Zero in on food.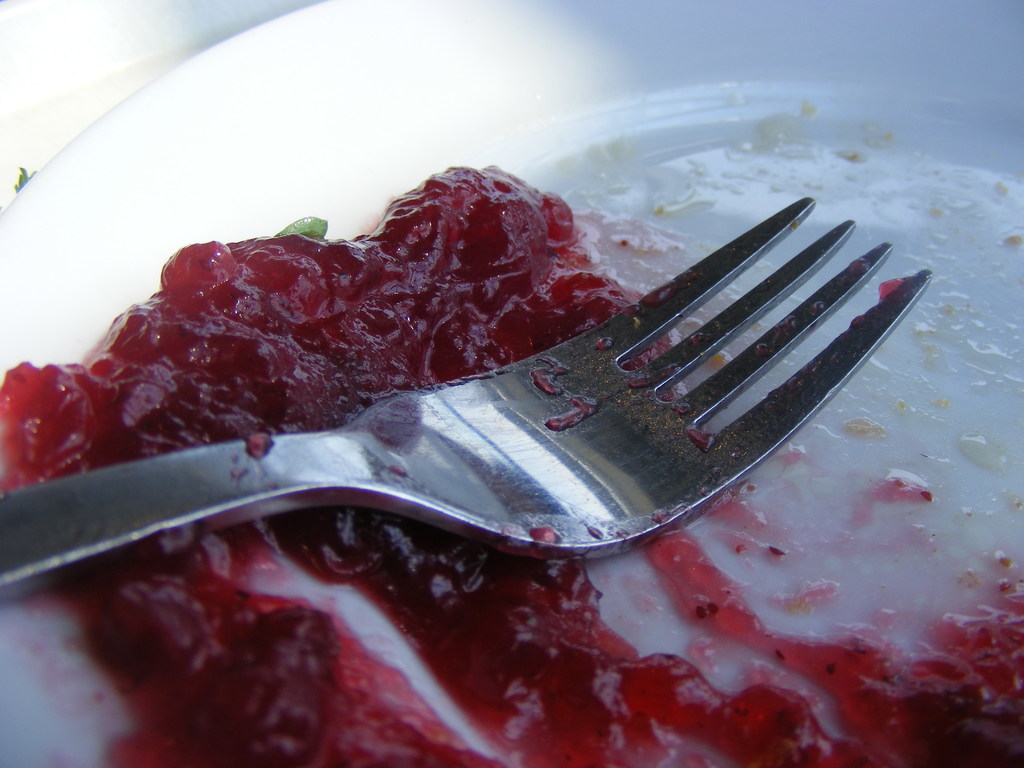
Zeroed in: <box>0,164,1018,762</box>.
